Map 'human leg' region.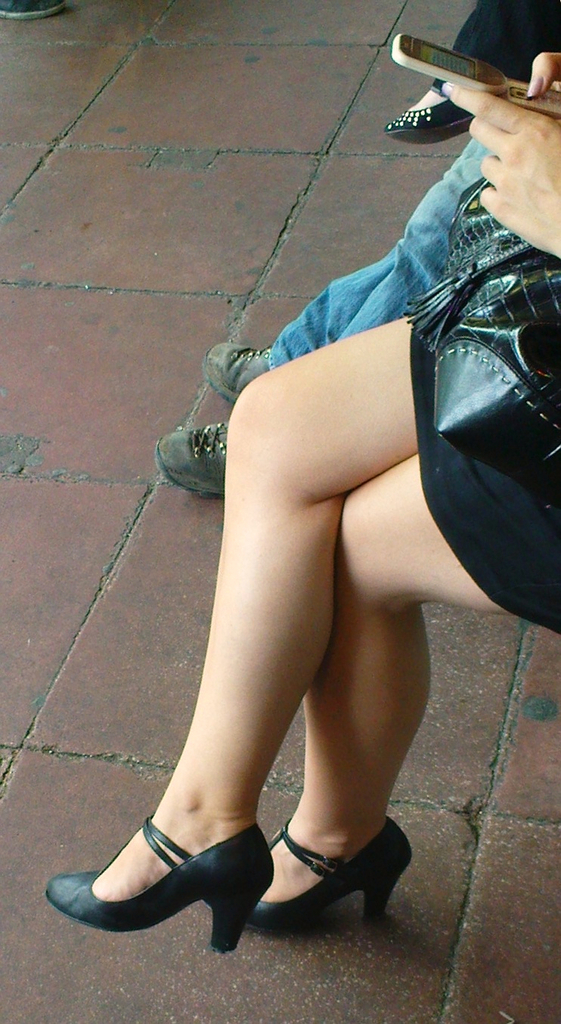
Mapped to x1=244, y1=436, x2=560, y2=927.
